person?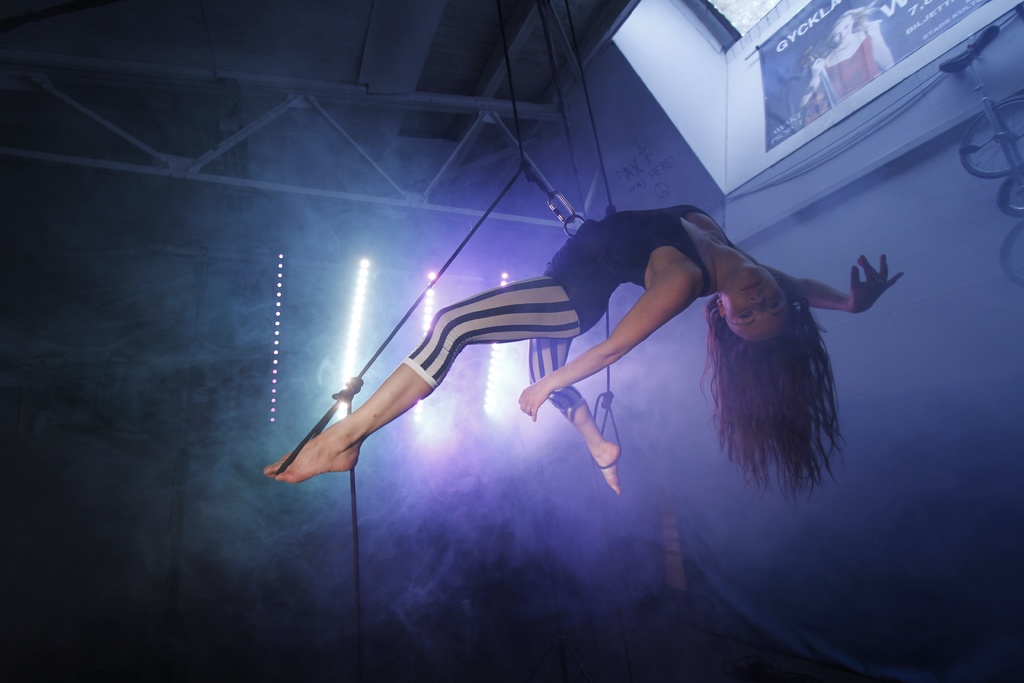
792 2 897 127
